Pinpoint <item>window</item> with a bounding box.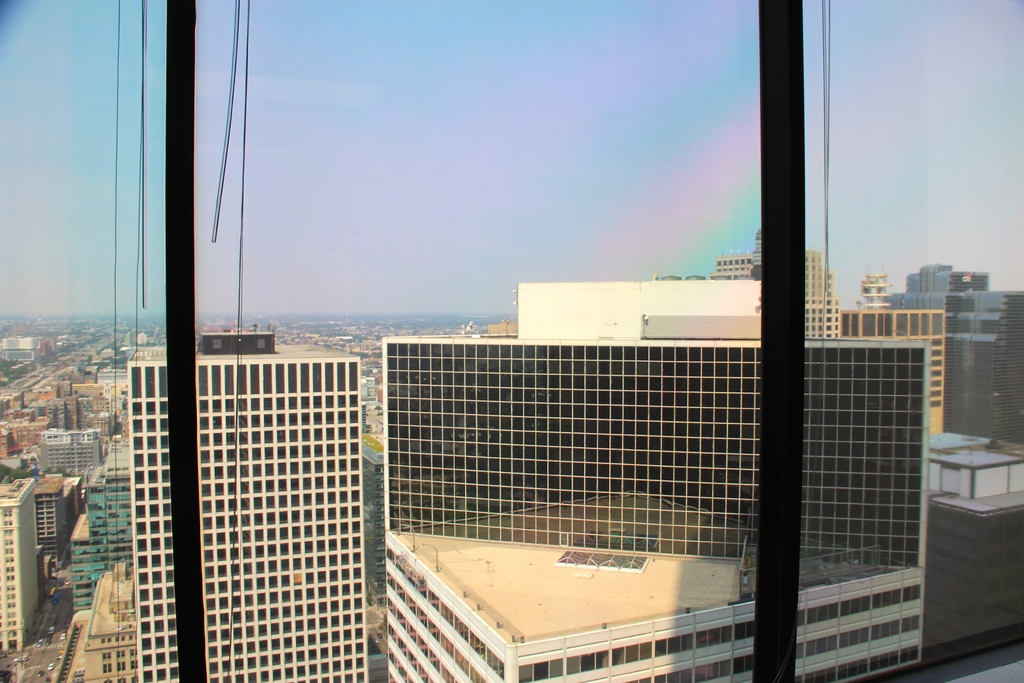
select_region(152, 588, 164, 600).
